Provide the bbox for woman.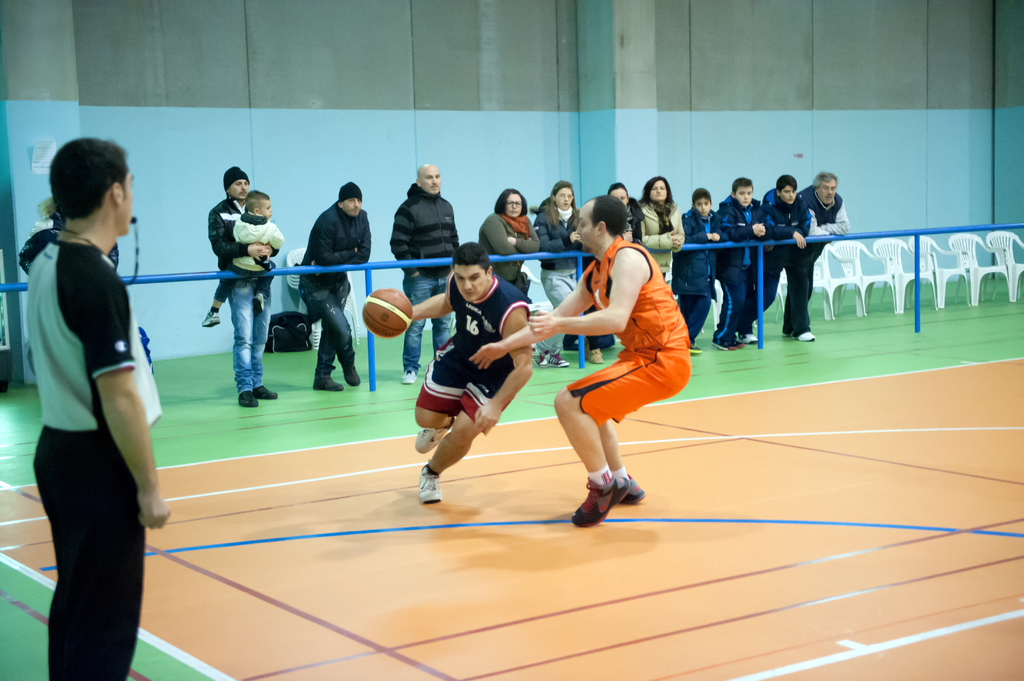
<bbox>474, 184, 544, 290</bbox>.
